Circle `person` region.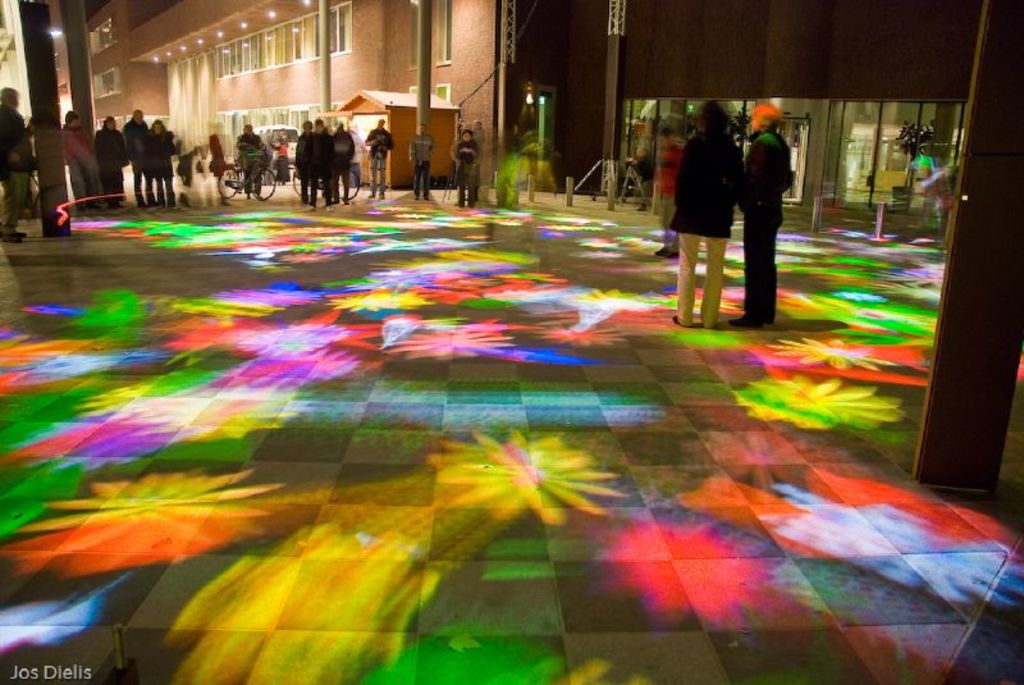
Region: x1=650, y1=114, x2=687, y2=255.
